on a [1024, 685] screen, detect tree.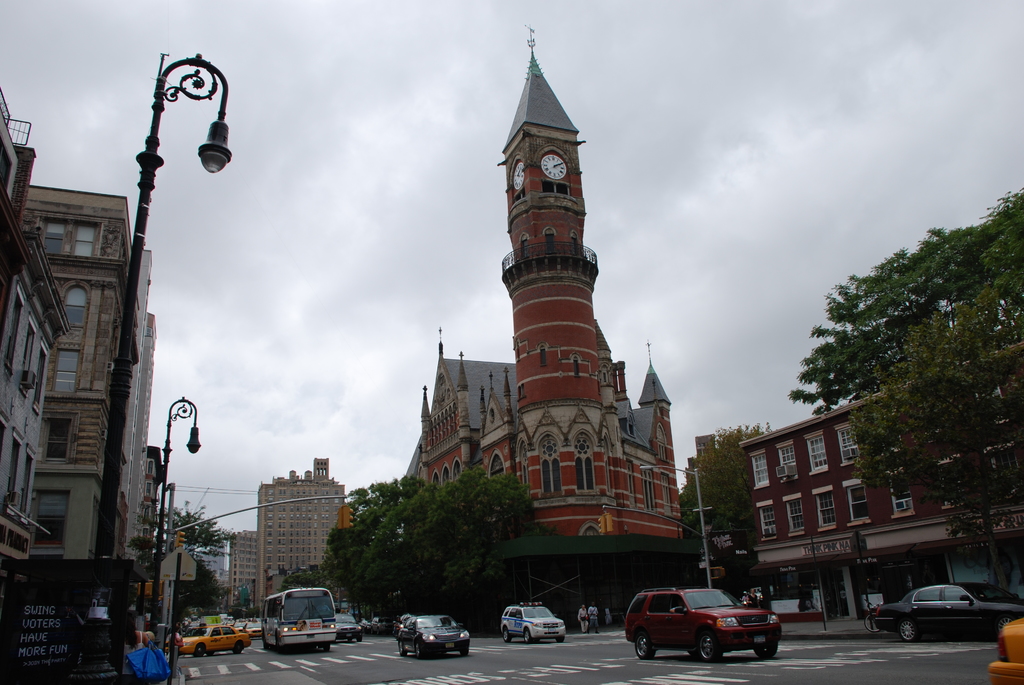
{"left": 788, "top": 187, "right": 1023, "bottom": 416}.
